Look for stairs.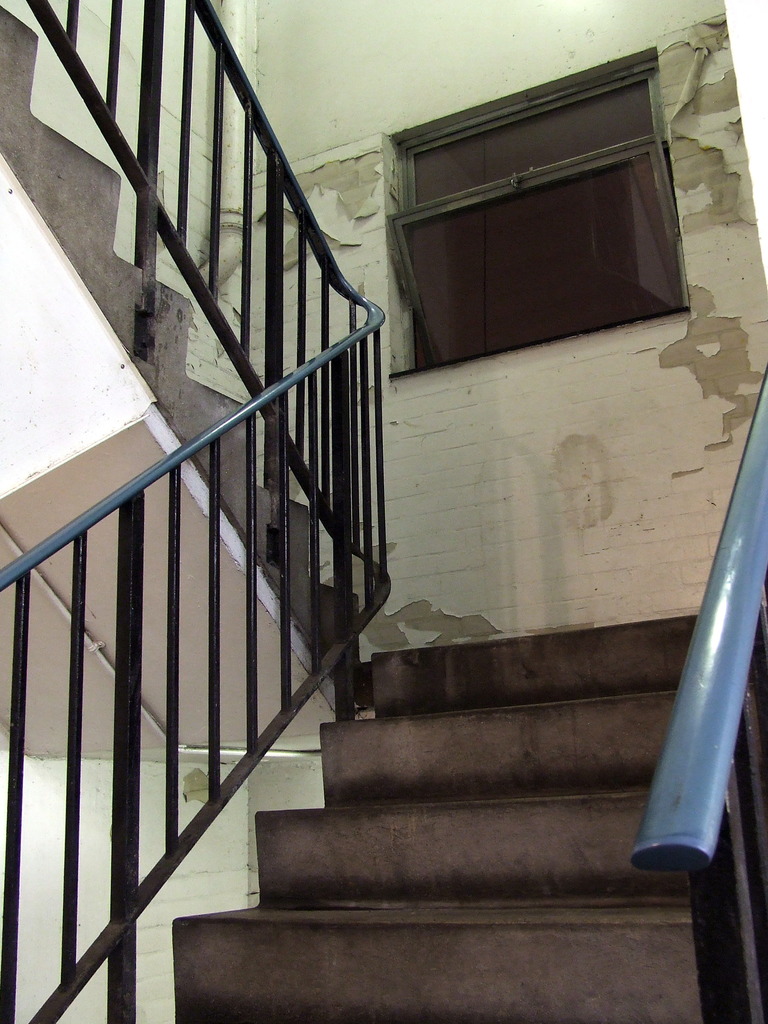
Found: 0,22,705,1023.
